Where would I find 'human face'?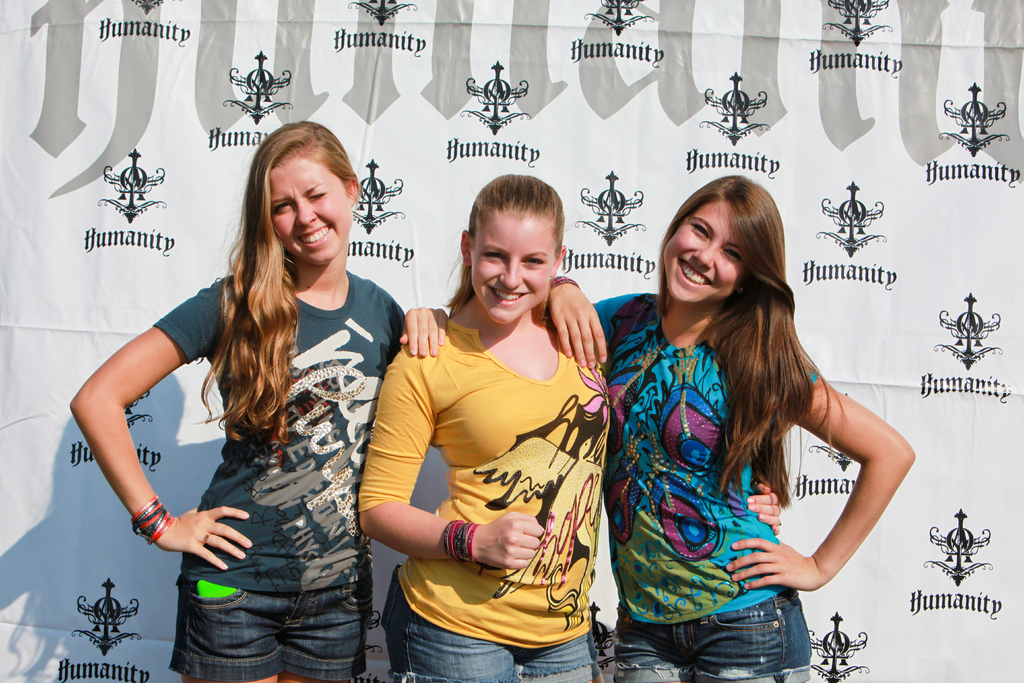
At <bbox>664, 201, 744, 302</bbox>.
